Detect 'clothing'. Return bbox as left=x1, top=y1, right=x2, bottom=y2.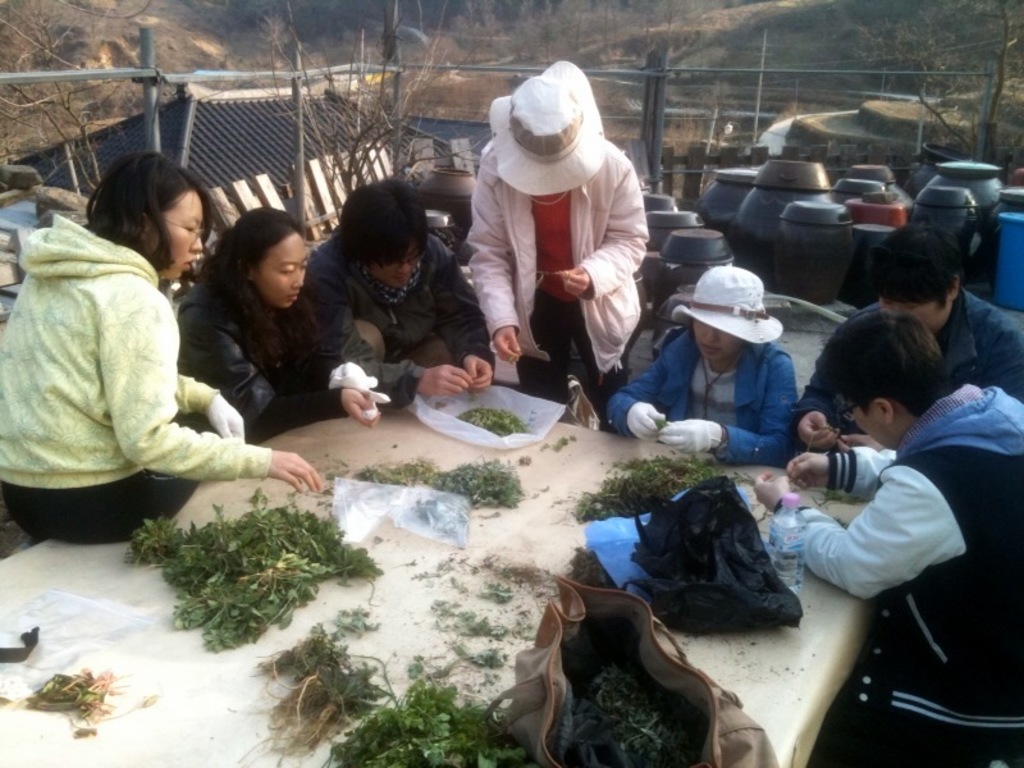
left=26, top=175, right=253, bottom=541.
